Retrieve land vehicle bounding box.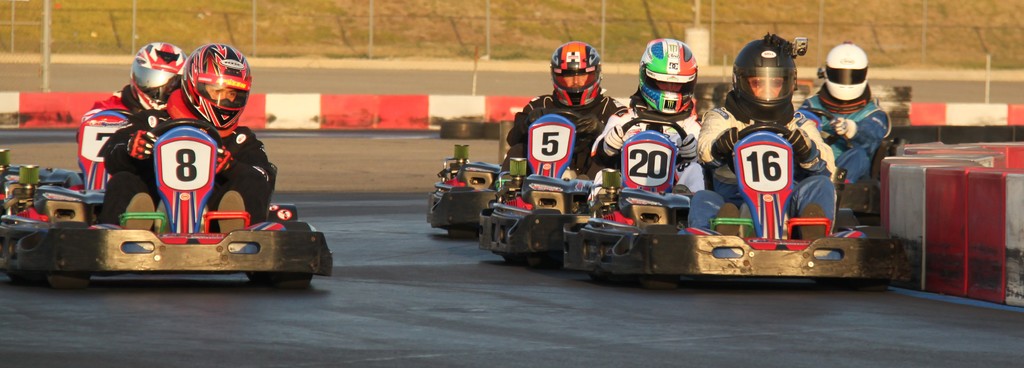
Bounding box: (left=0, top=106, right=144, bottom=202).
